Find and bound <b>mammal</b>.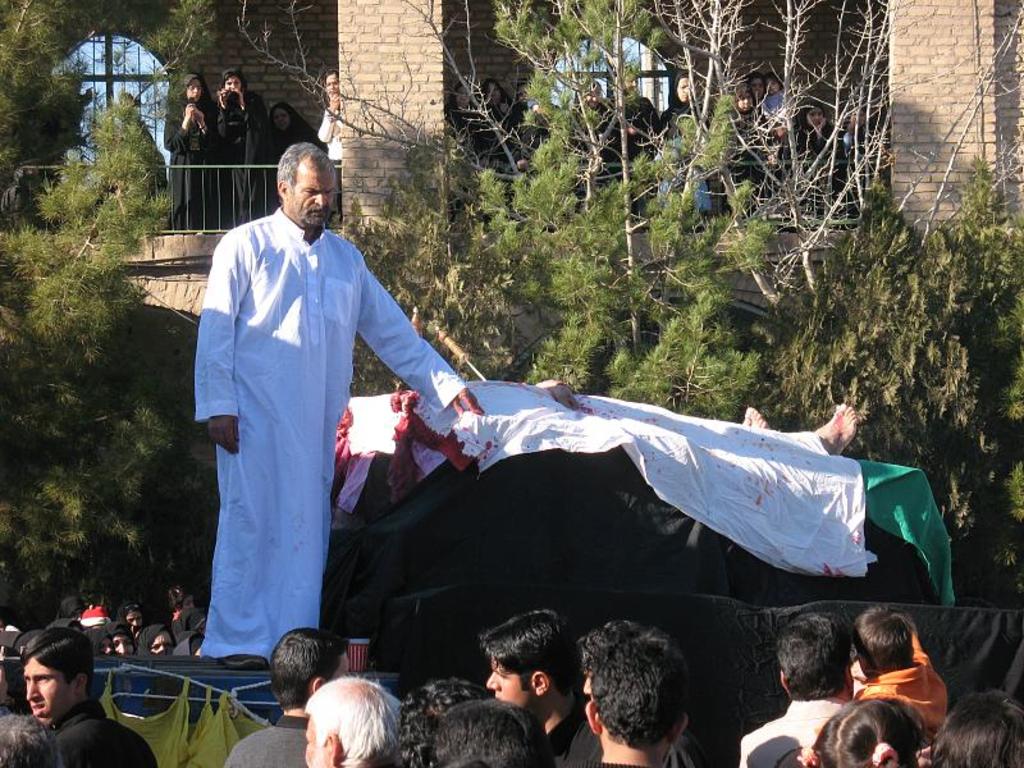
Bound: [x1=471, y1=608, x2=692, y2=767].
